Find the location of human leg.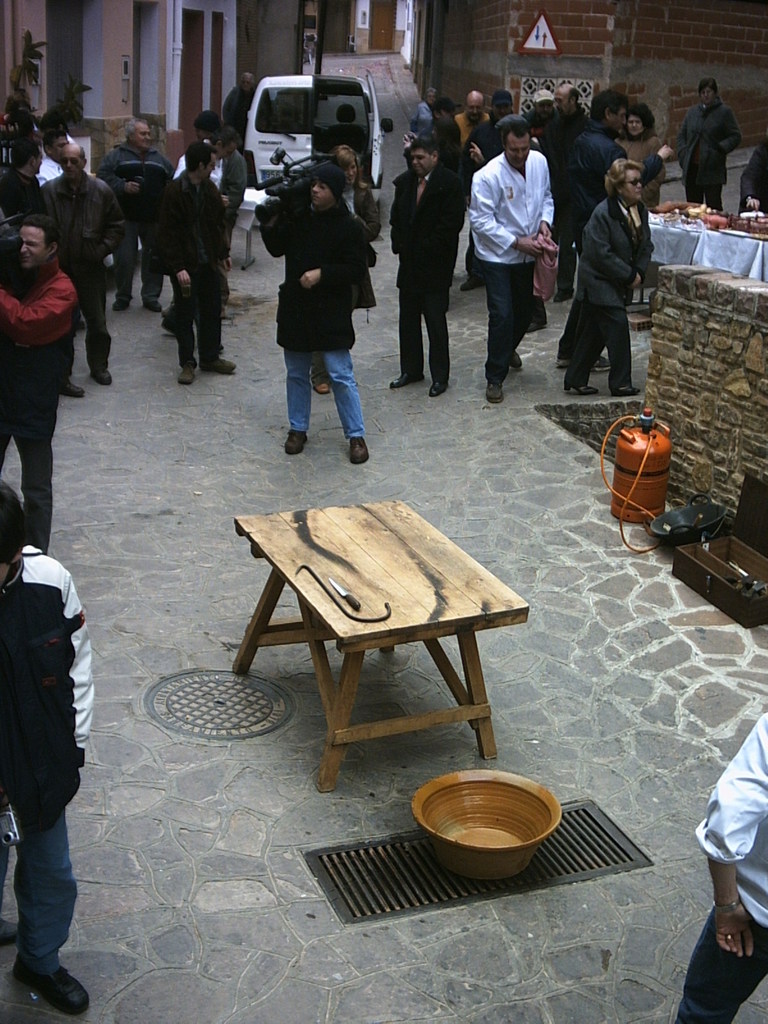
Location: [114, 225, 135, 308].
